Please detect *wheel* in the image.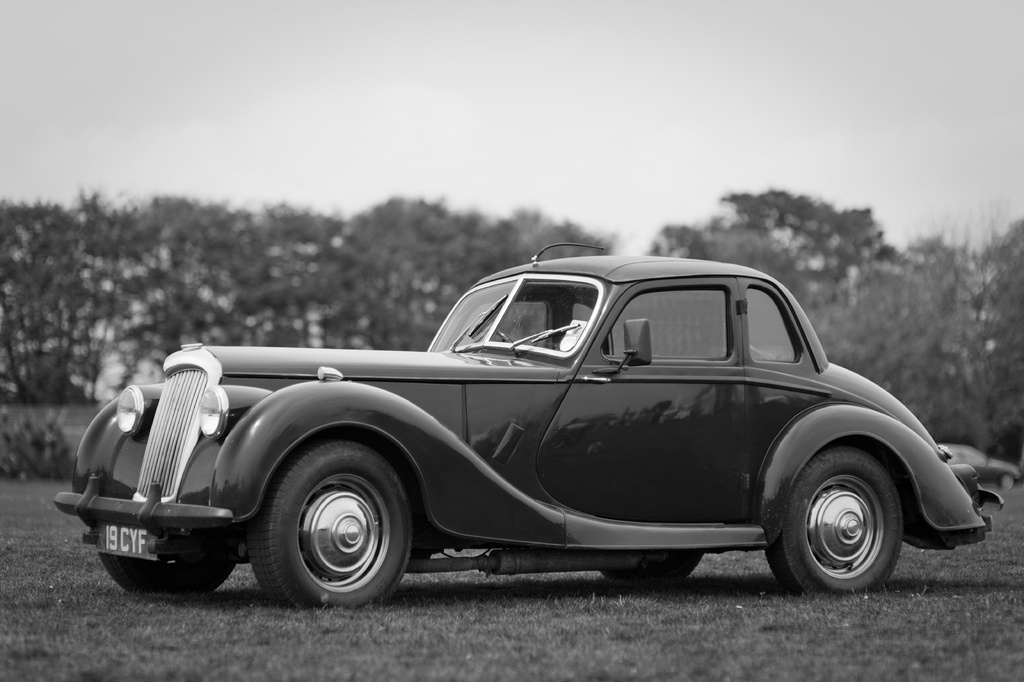
BBox(604, 552, 706, 579).
